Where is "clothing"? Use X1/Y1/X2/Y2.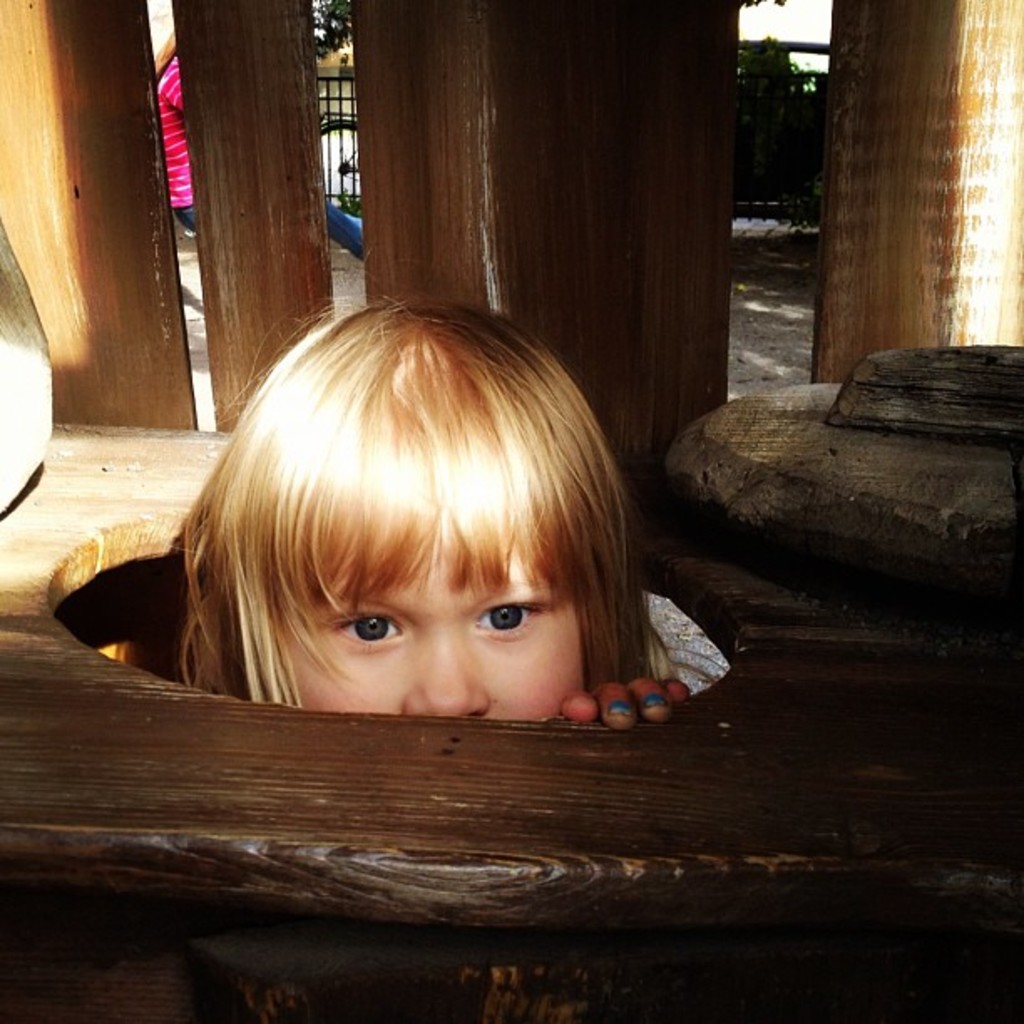
154/65/197/236.
